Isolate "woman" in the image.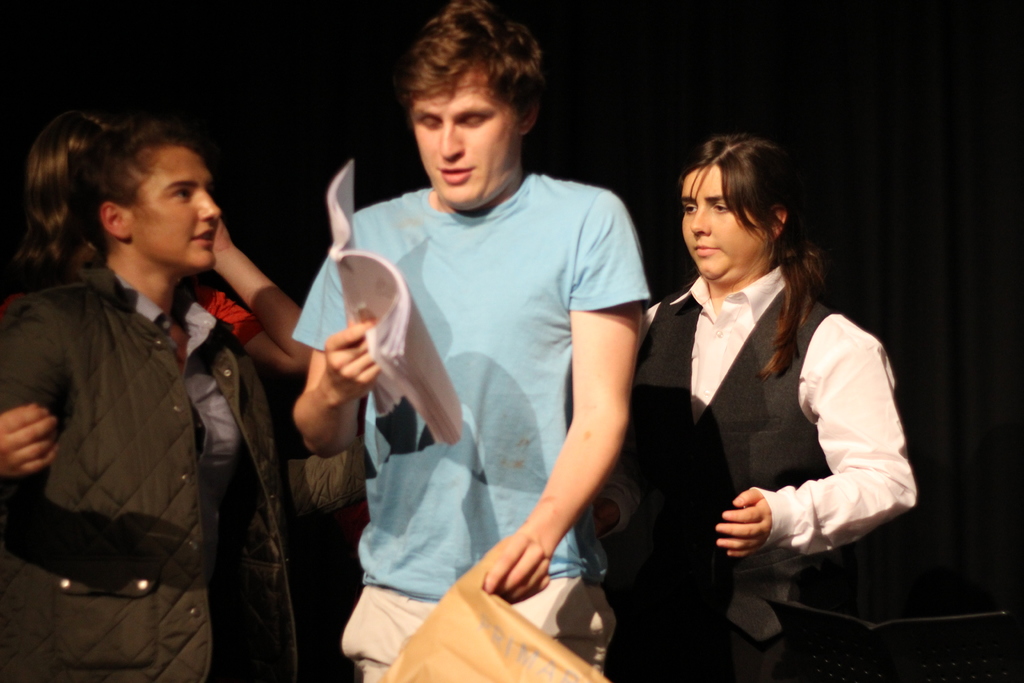
Isolated region: x1=163, y1=208, x2=321, y2=368.
